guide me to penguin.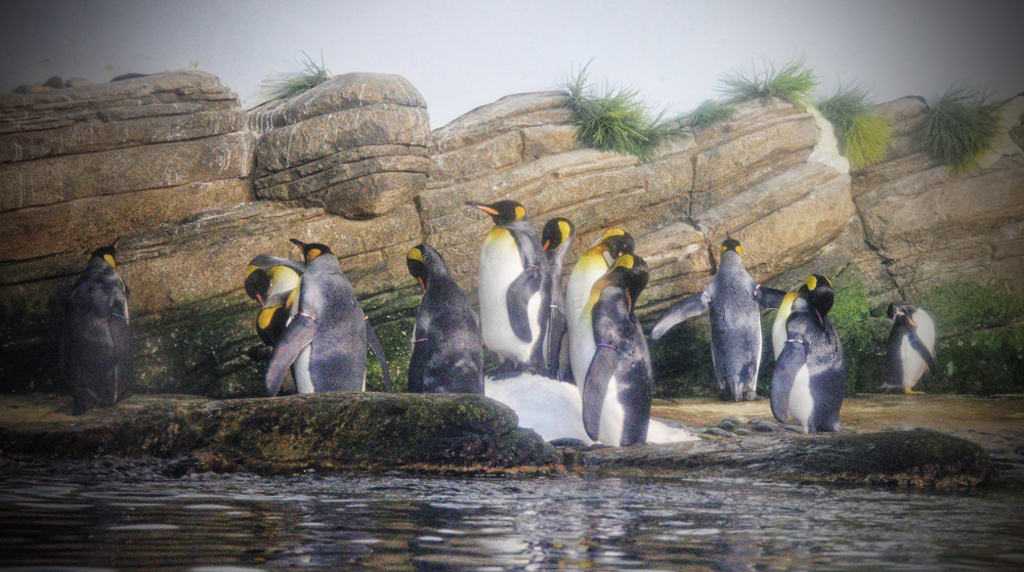
Guidance: bbox=(771, 265, 858, 441).
